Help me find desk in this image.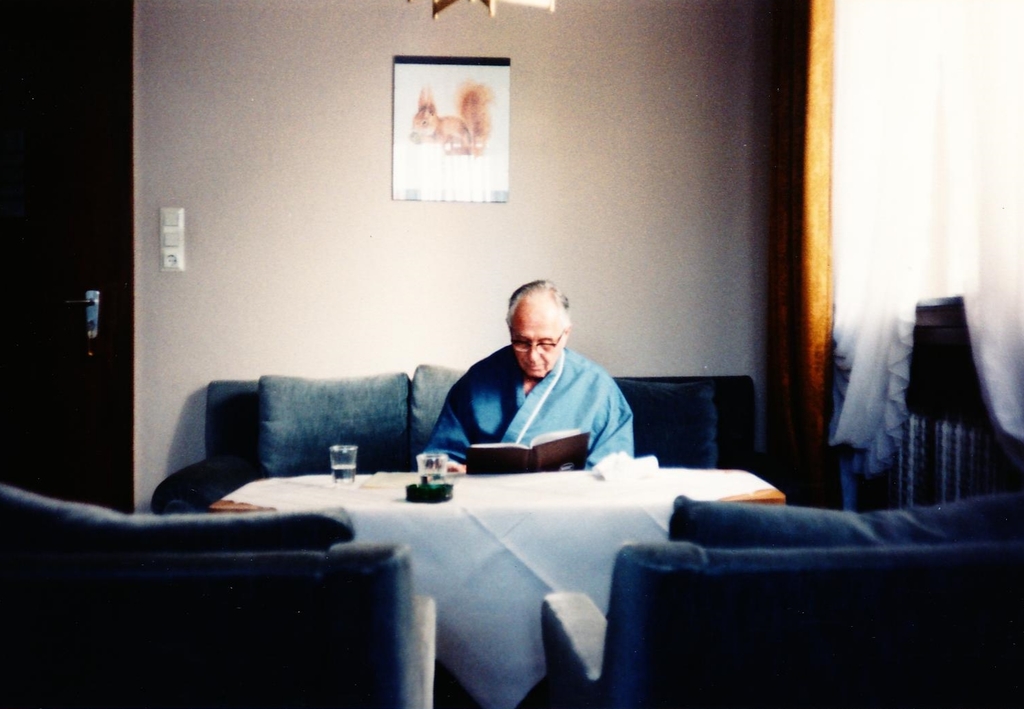
Found it: box(146, 464, 776, 693).
